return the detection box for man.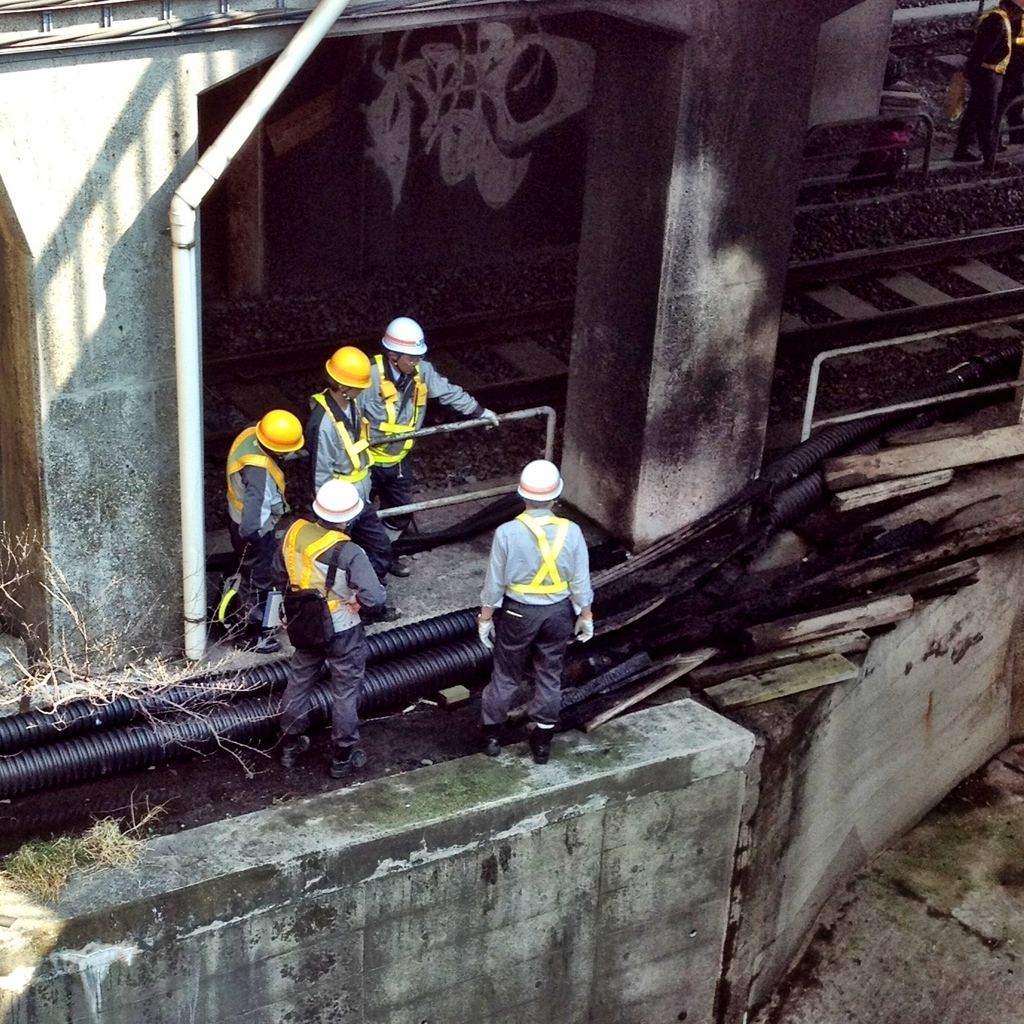
360, 320, 499, 543.
